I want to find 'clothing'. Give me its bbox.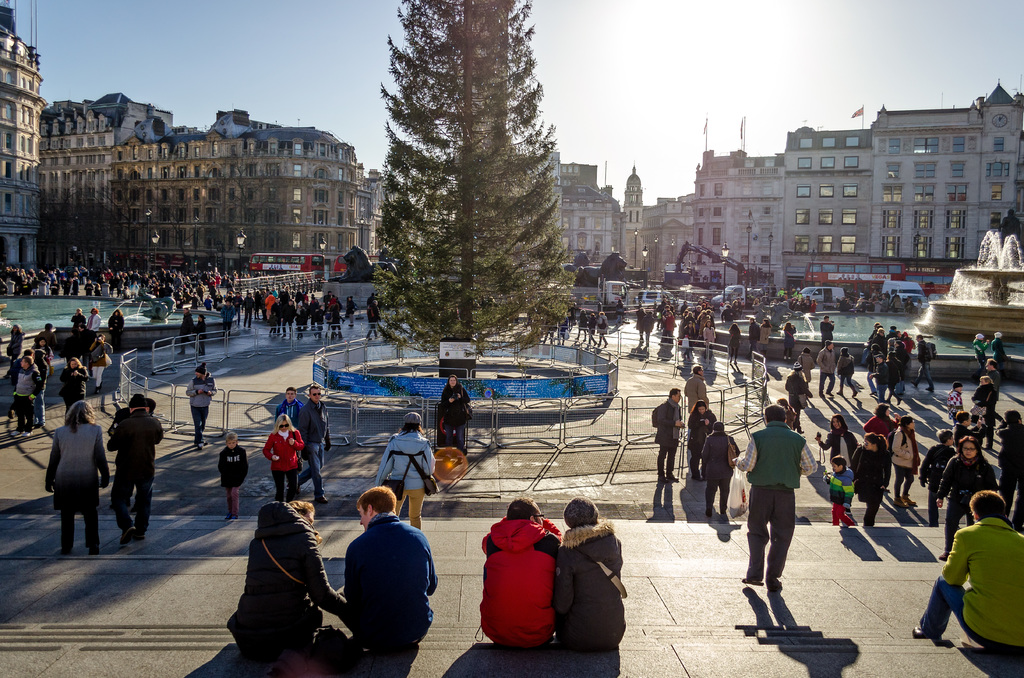
crop(892, 356, 910, 395).
